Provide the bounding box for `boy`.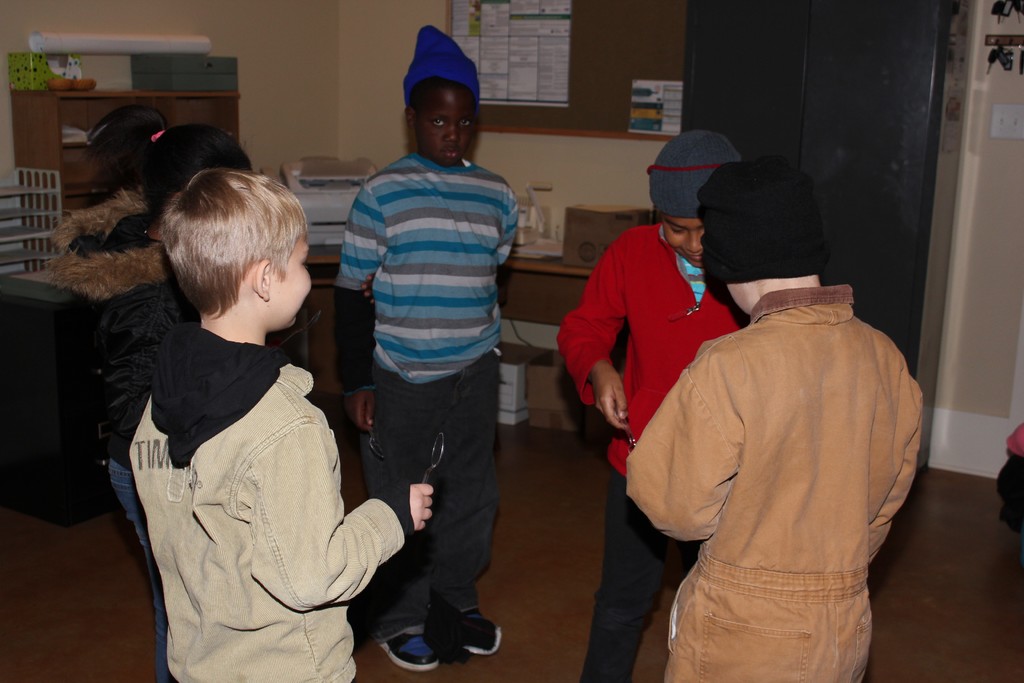
pyautogui.locateOnScreen(623, 277, 931, 682).
